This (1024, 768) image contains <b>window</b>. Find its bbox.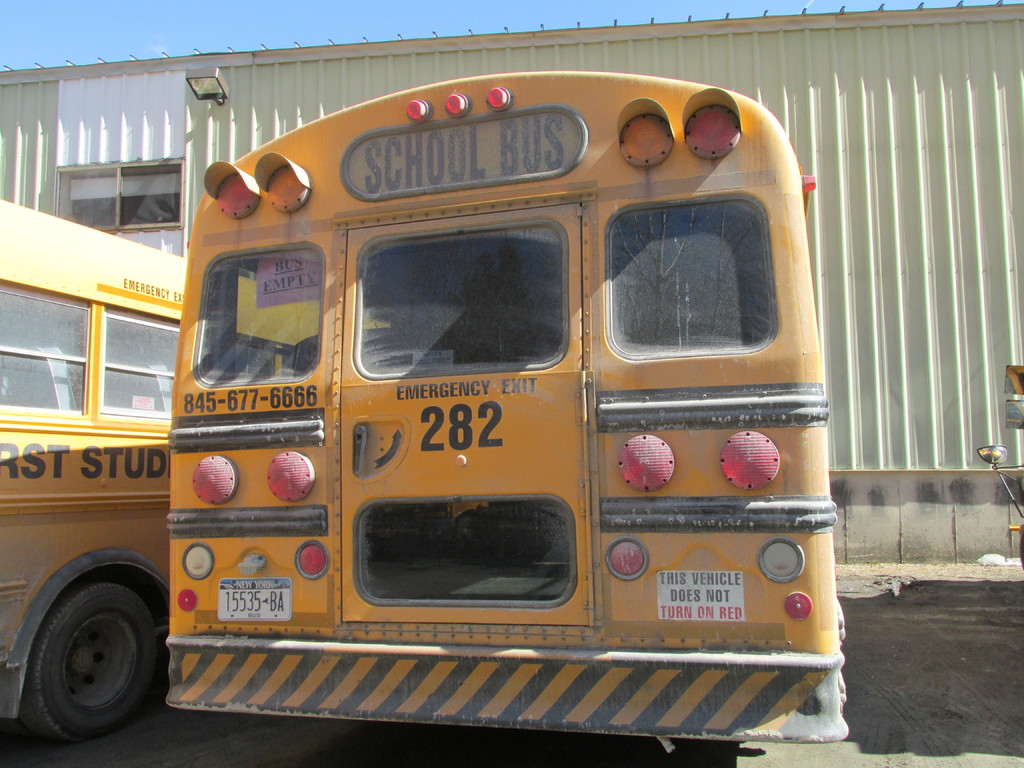
[x1=352, y1=217, x2=569, y2=383].
